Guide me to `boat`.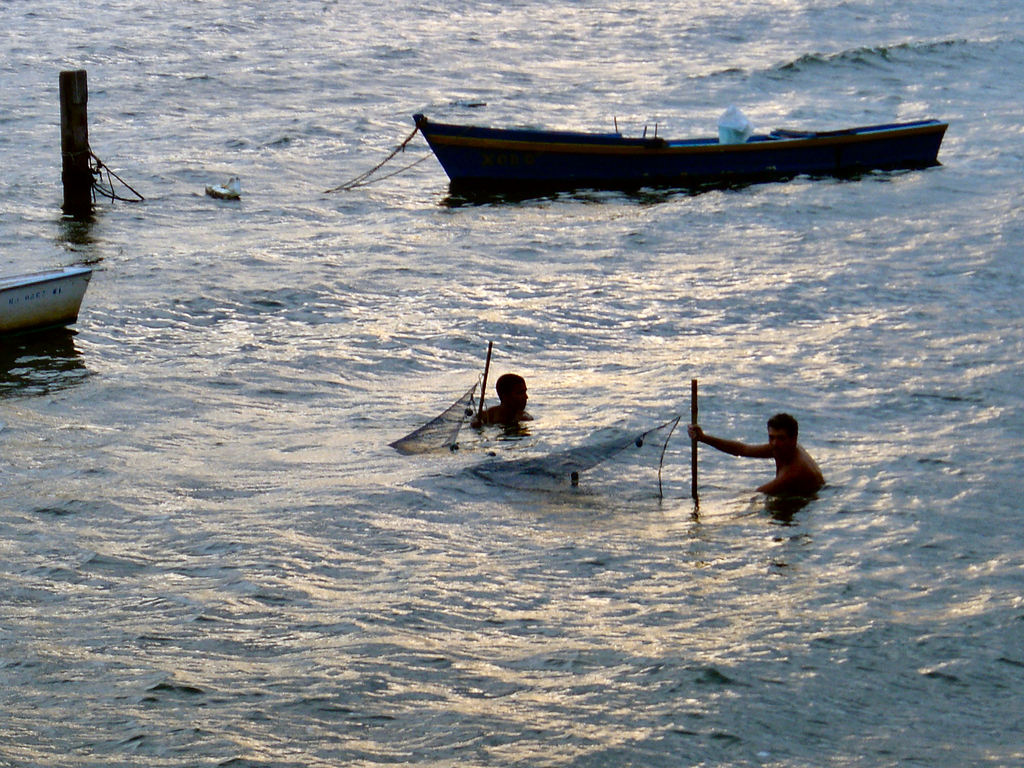
Guidance: 404:80:934:182.
